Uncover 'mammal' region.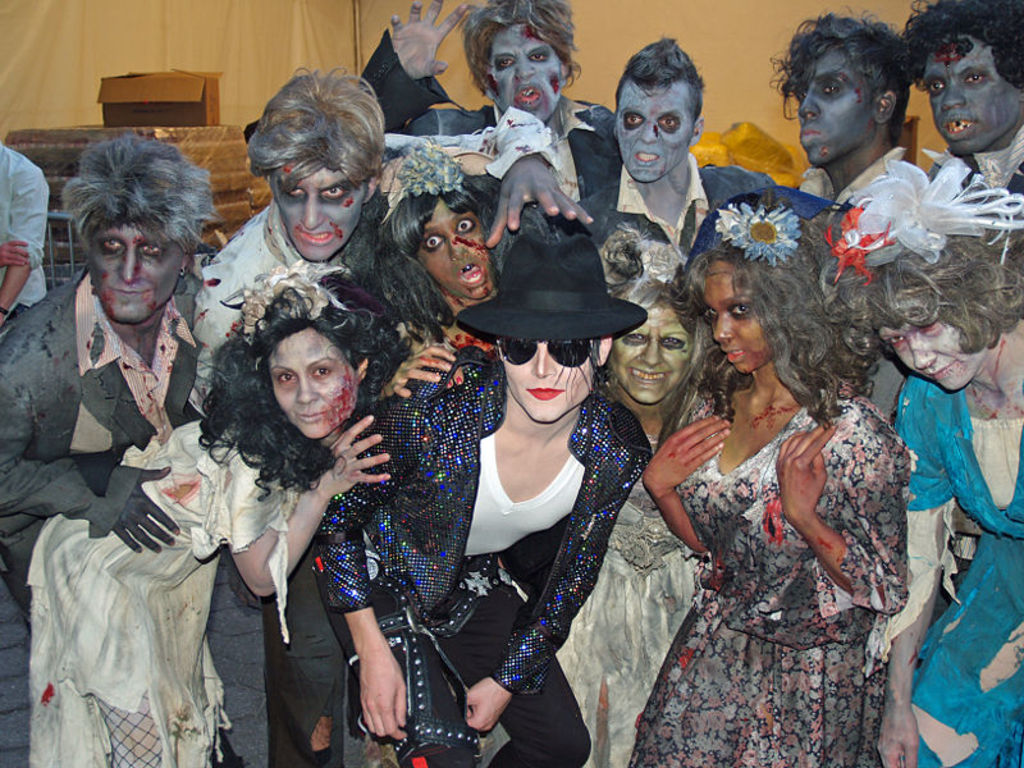
Uncovered: (x1=0, y1=202, x2=225, y2=754).
